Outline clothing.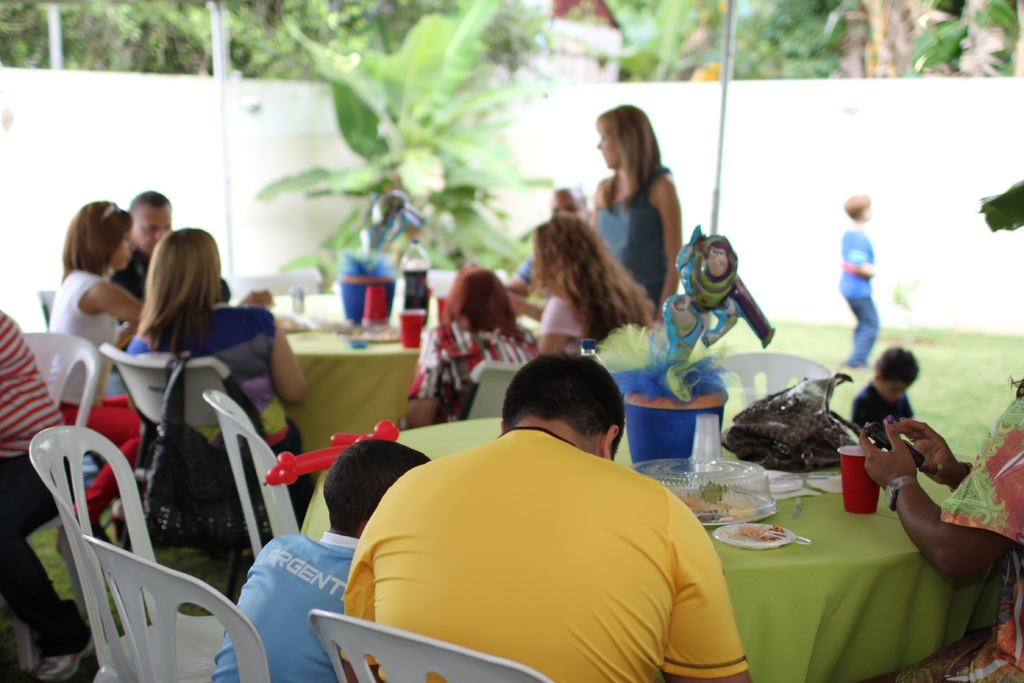
Outline: 538, 292, 590, 350.
